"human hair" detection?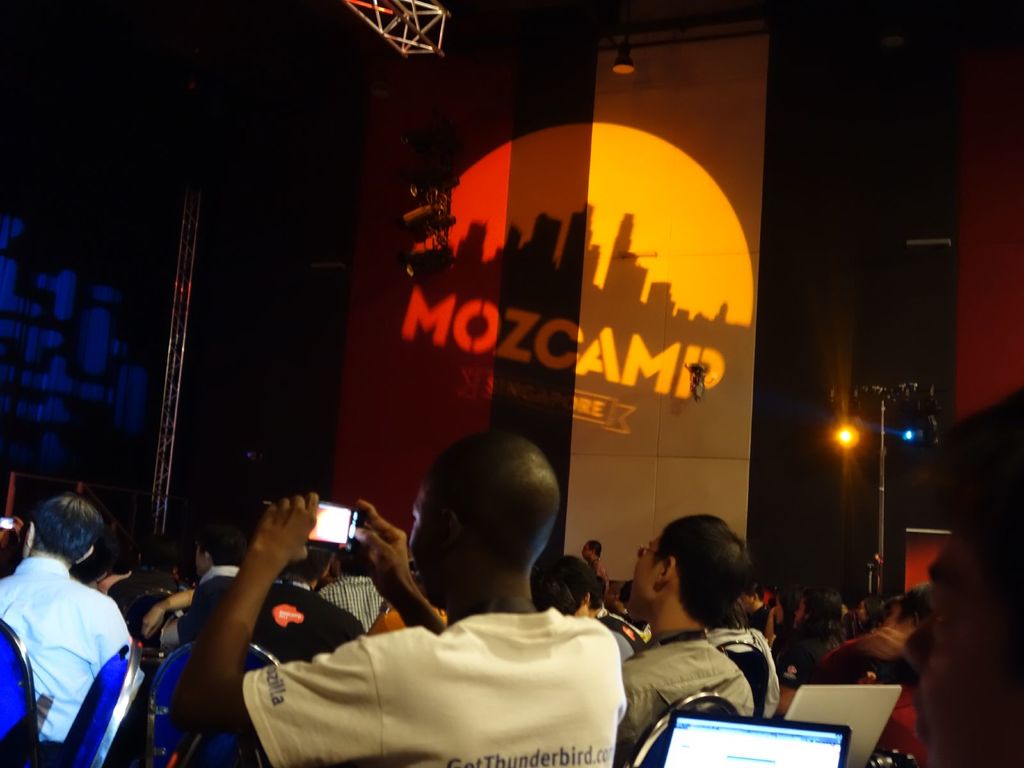
Rect(428, 429, 559, 580)
